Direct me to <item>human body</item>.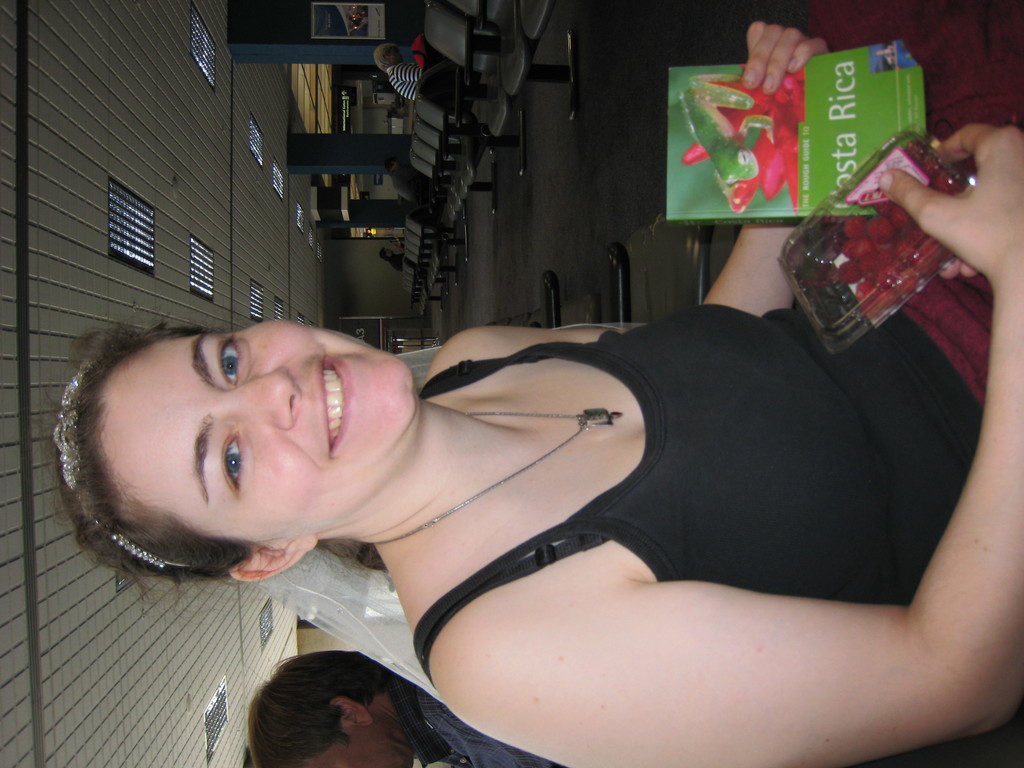
Direction: pyautogui.locateOnScreen(389, 252, 408, 273).
